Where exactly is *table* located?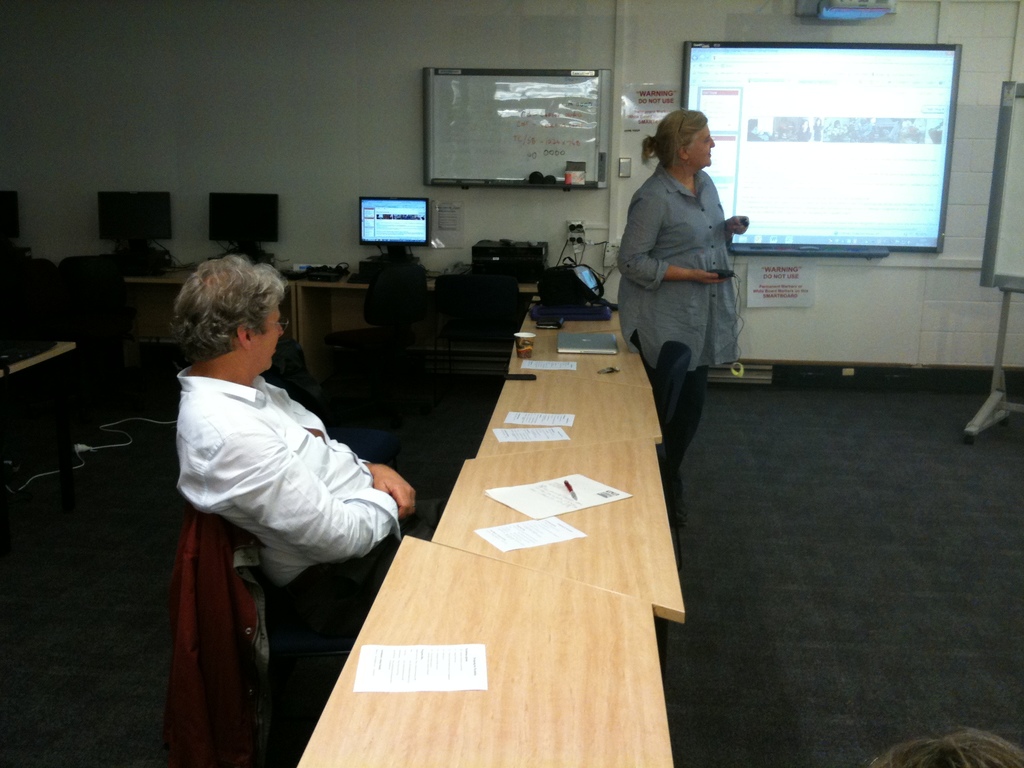
Its bounding box is <region>296, 535, 676, 767</region>.
